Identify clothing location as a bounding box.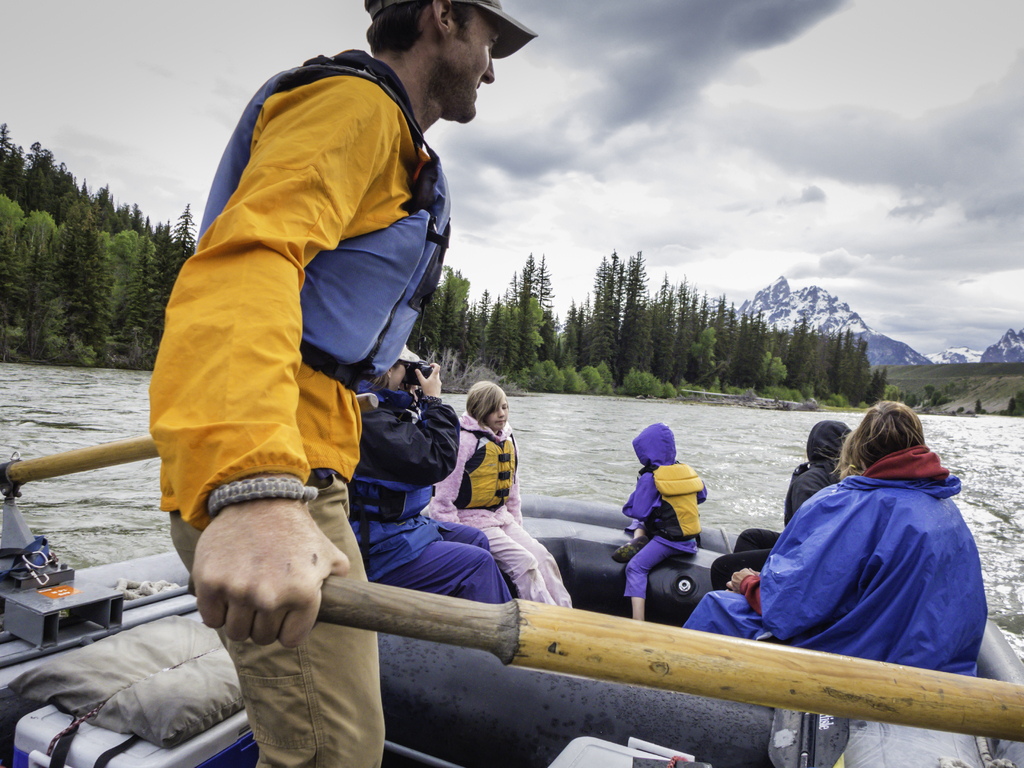
<box>680,471,993,668</box>.
